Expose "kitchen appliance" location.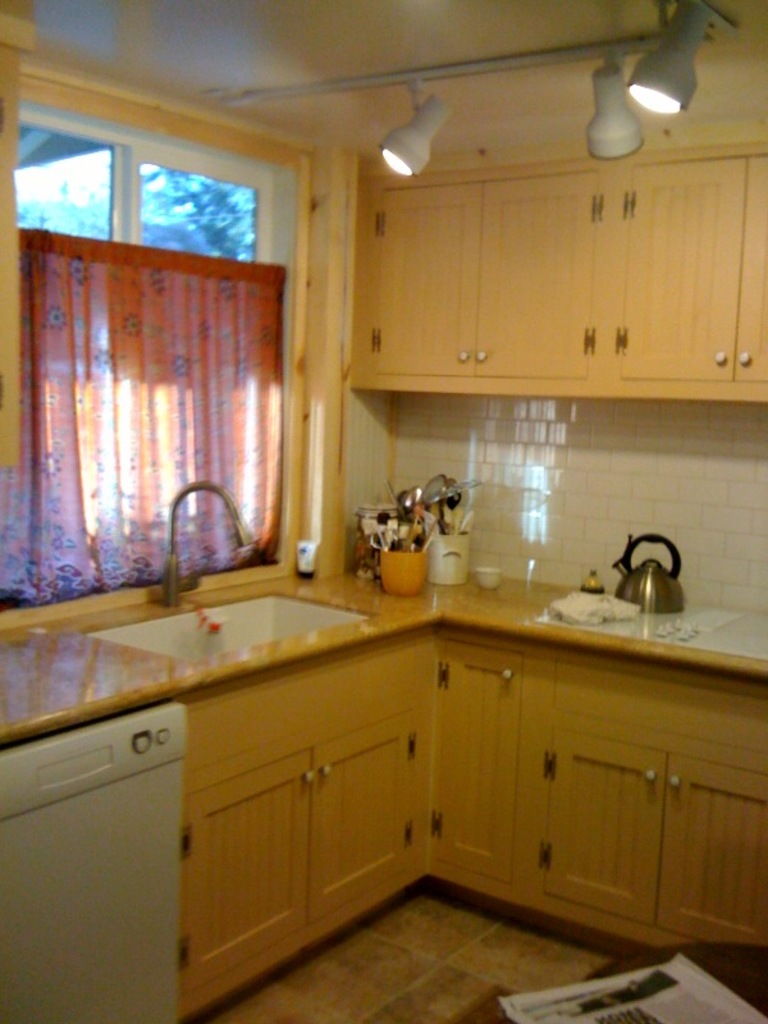
Exposed at rect(362, 494, 429, 550).
